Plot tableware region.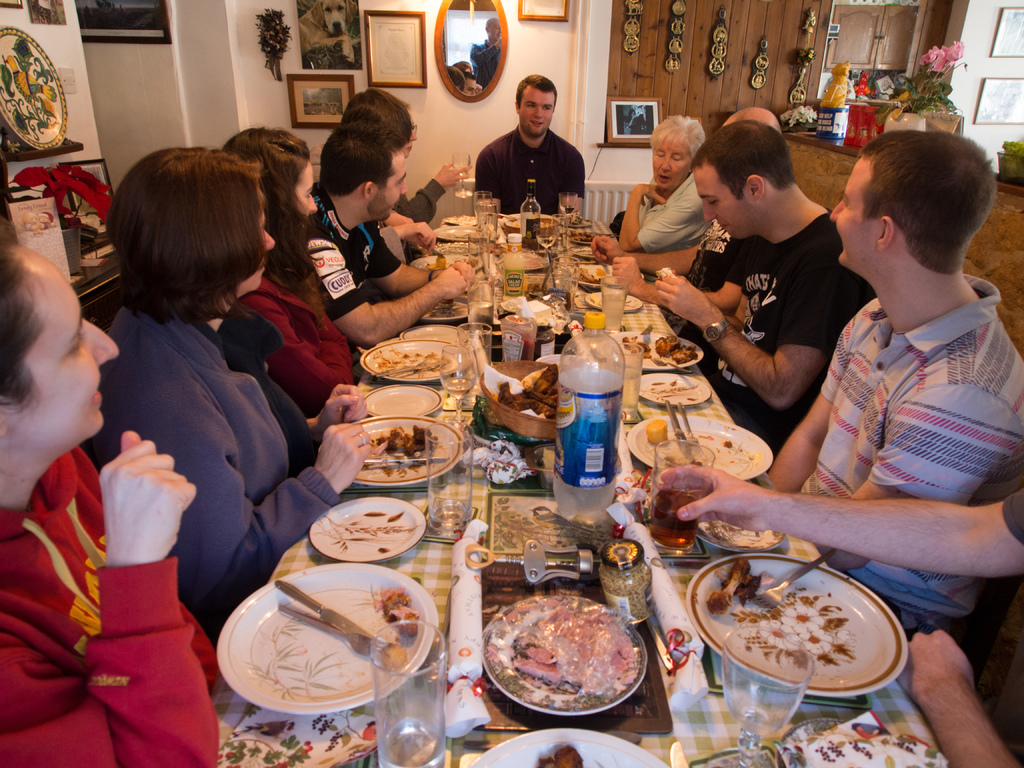
Plotted at detection(629, 415, 774, 478).
